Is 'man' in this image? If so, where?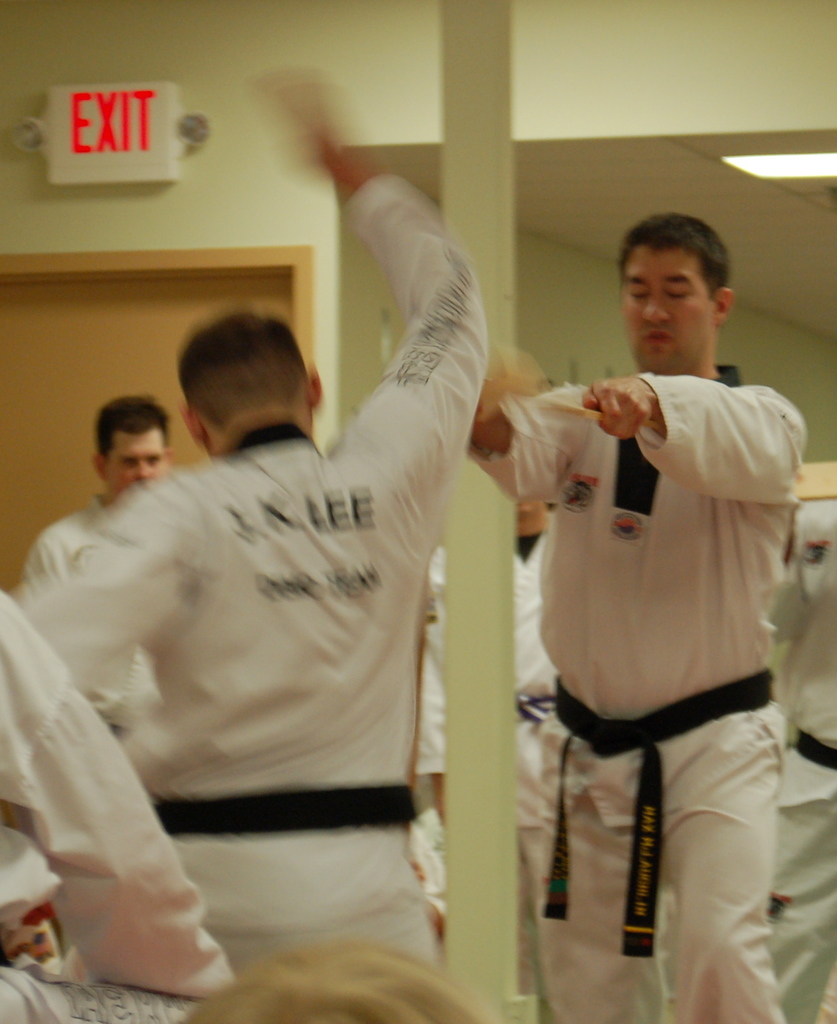
Yes, at select_region(469, 209, 809, 1023).
